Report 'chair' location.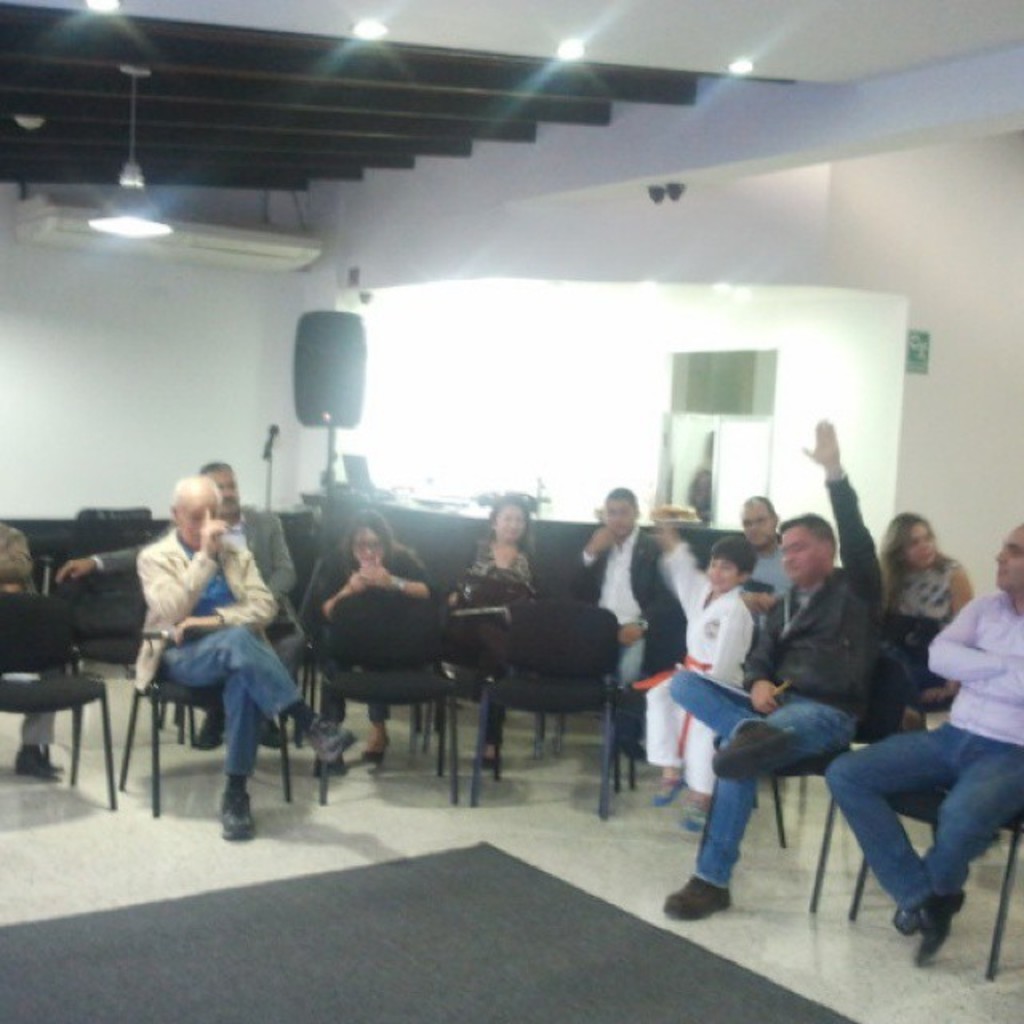
Report: left=0, top=590, right=120, bottom=813.
